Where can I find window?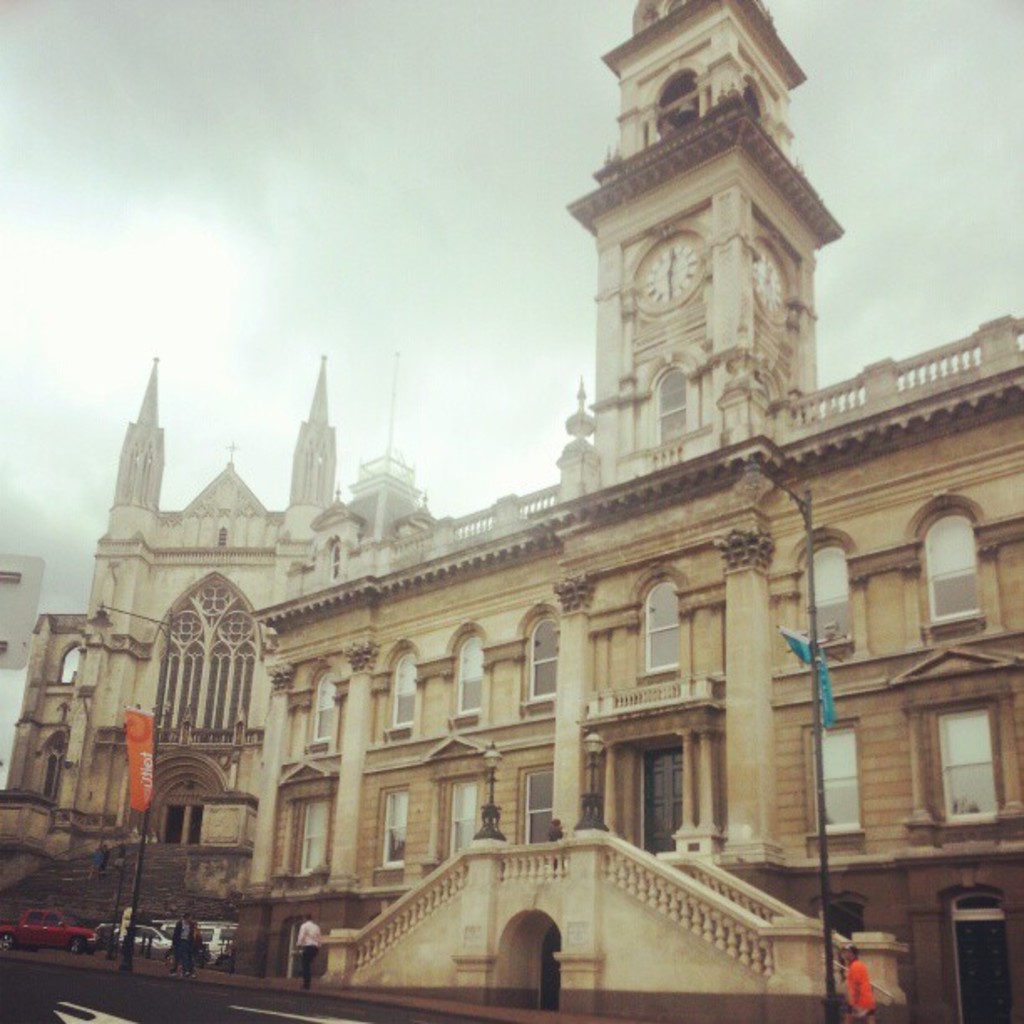
You can find it at (left=303, top=669, right=328, bottom=751).
